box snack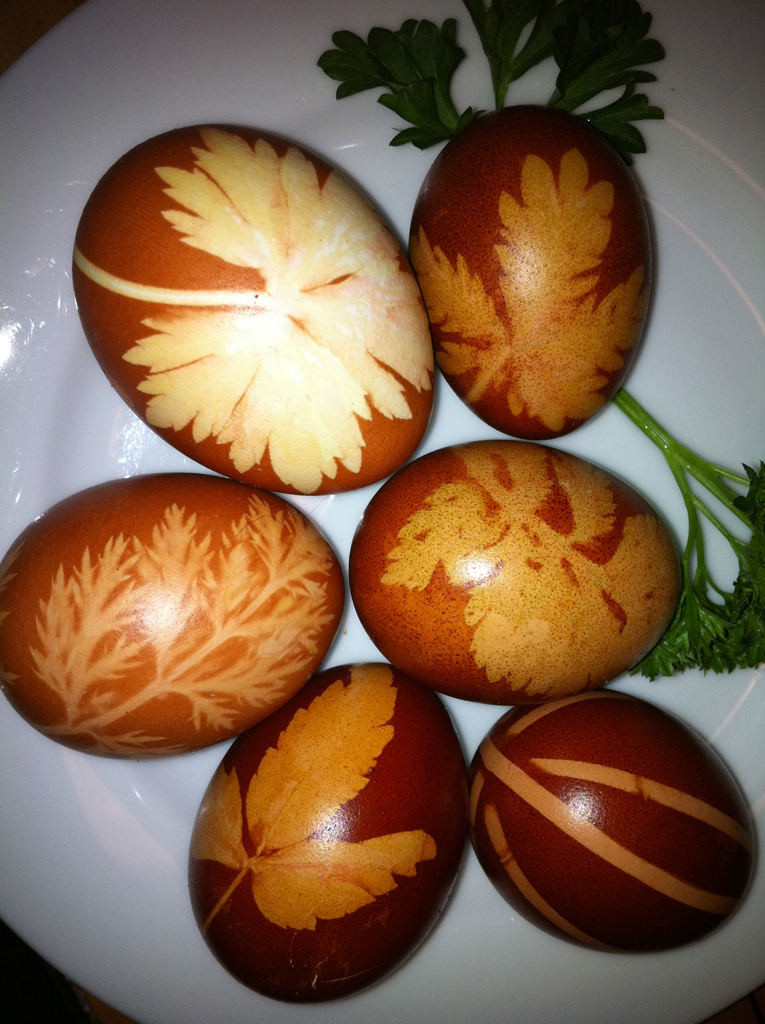
Rect(419, 105, 662, 439)
